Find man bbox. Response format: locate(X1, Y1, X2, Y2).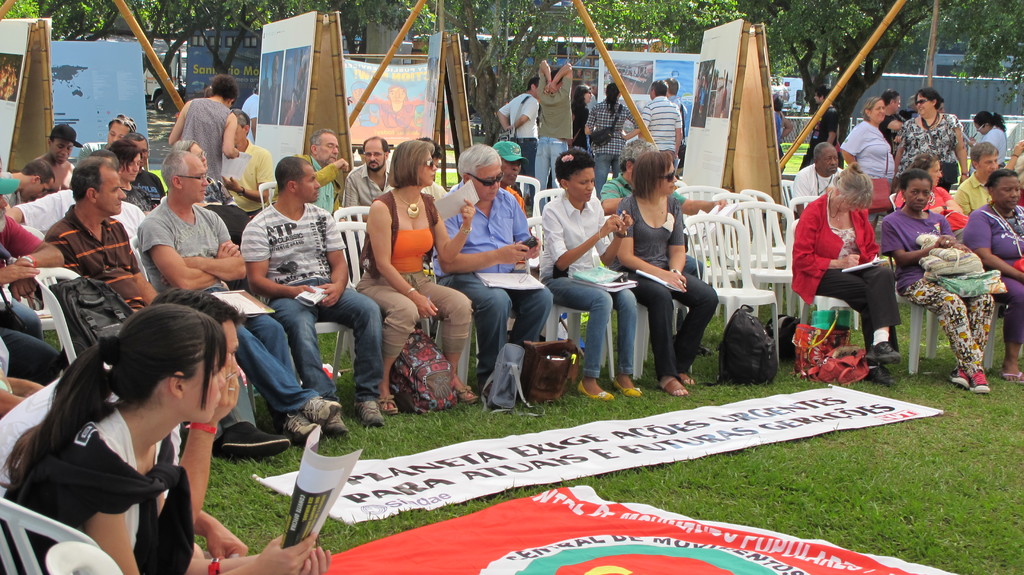
locate(33, 124, 72, 190).
